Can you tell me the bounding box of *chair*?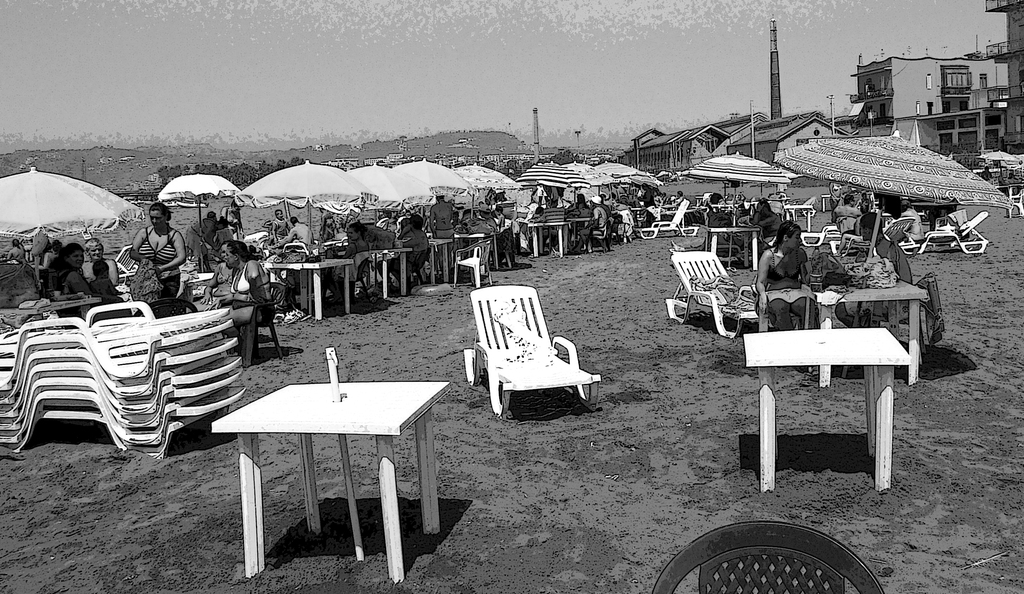
[465, 290, 593, 435].
